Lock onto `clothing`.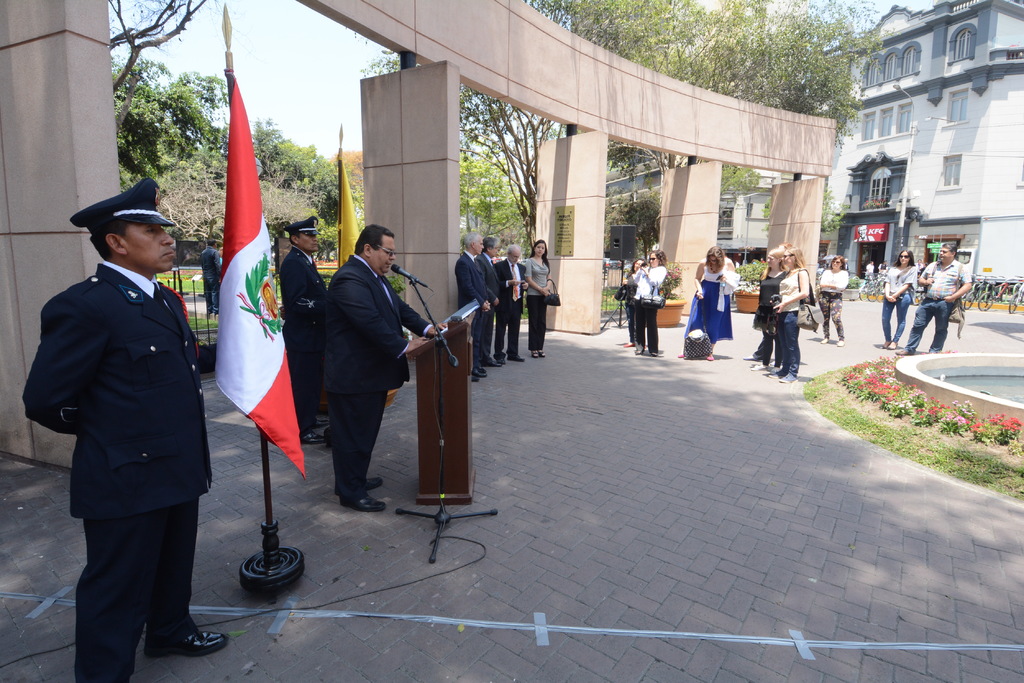
Locked: (x1=878, y1=262, x2=890, y2=275).
